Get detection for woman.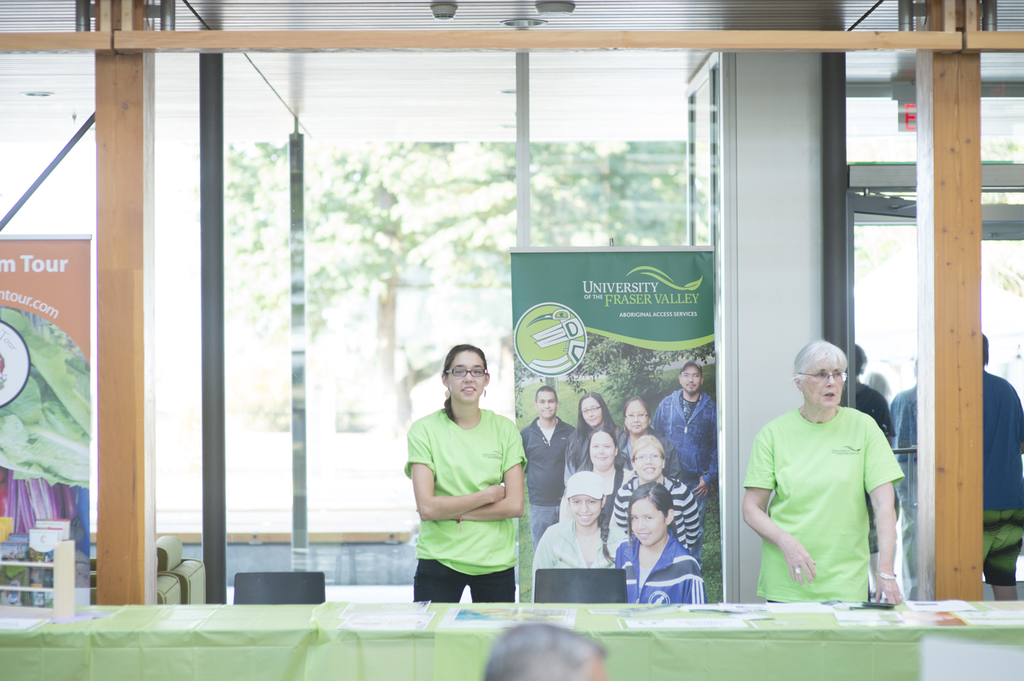
Detection: box=[618, 395, 684, 481].
